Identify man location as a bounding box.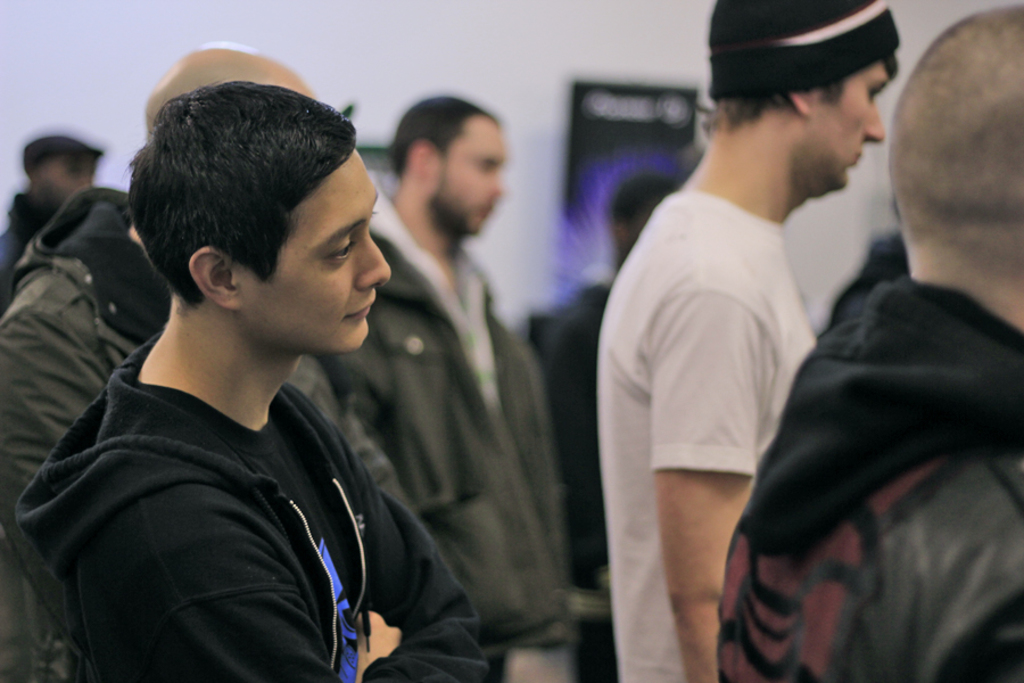
[x1=0, y1=132, x2=102, y2=313].
